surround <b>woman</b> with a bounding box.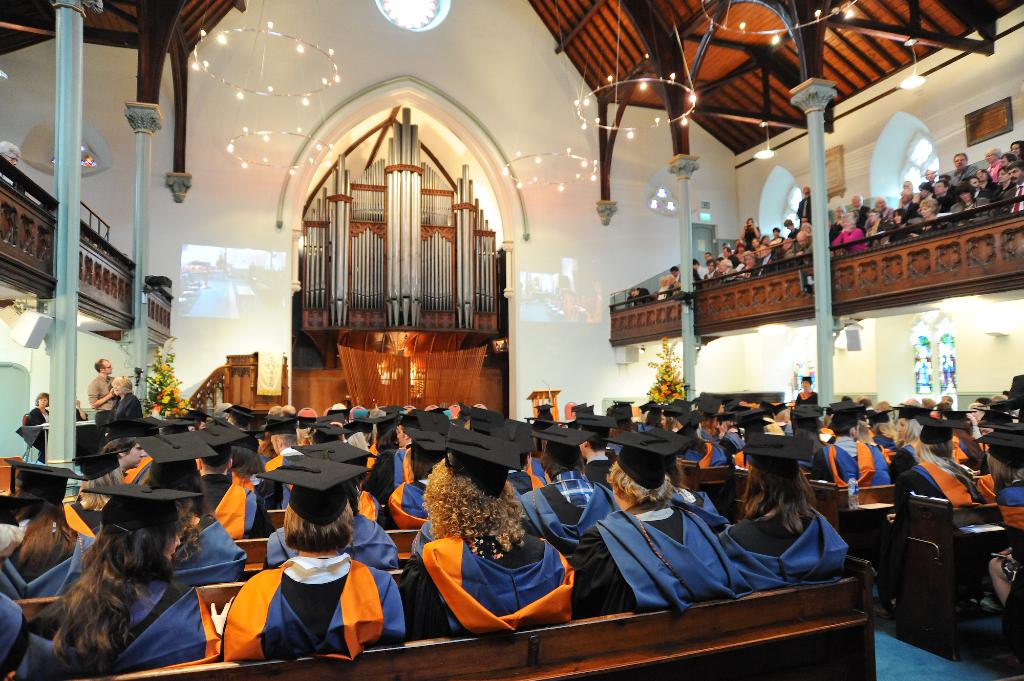
Rect(946, 179, 988, 220).
